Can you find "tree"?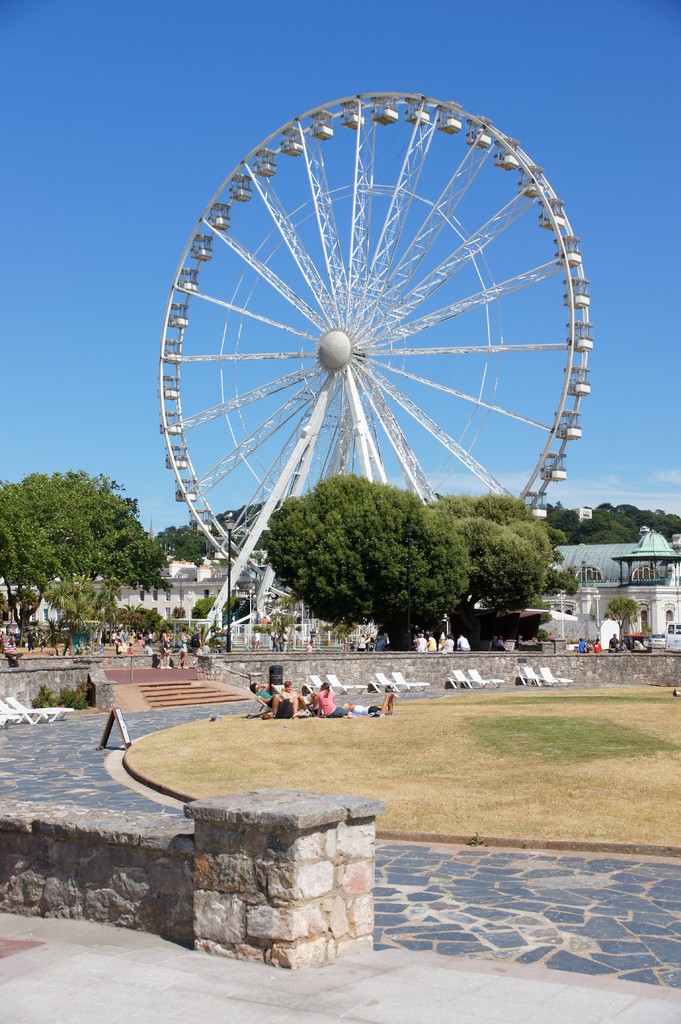
Yes, bounding box: BBox(216, 503, 272, 554).
